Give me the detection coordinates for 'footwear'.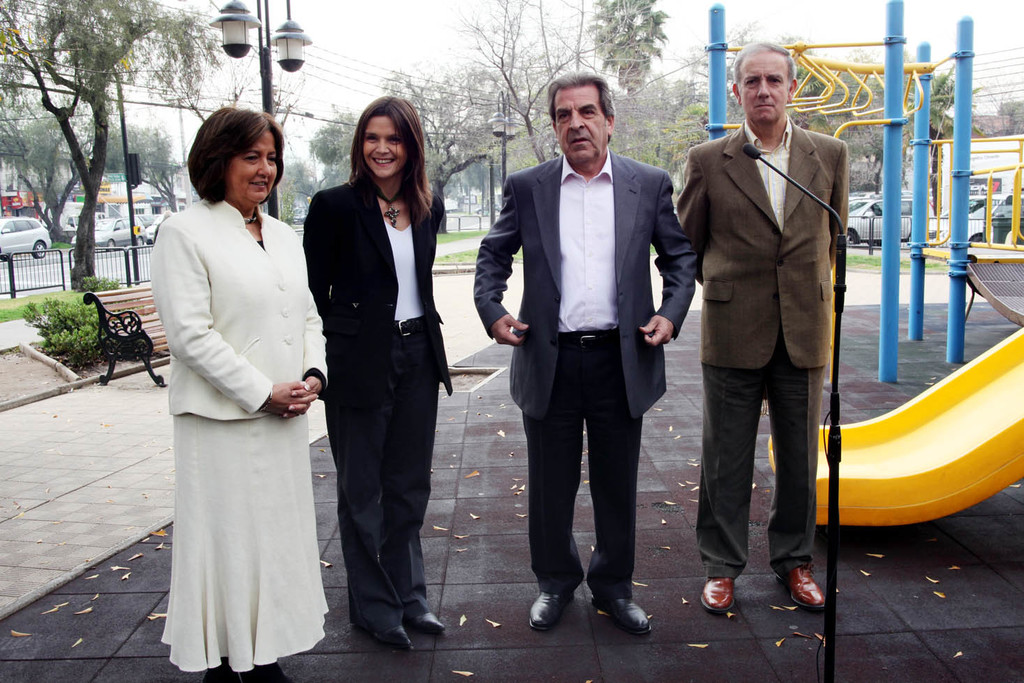
box(593, 594, 651, 633).
